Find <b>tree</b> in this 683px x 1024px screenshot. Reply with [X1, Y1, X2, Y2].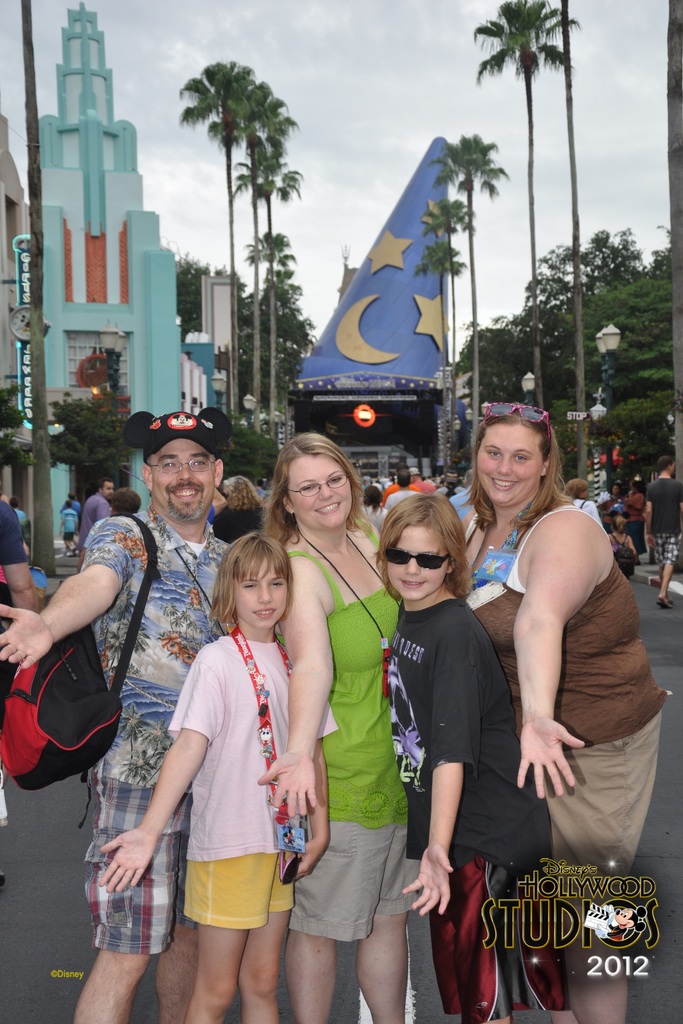
[411, 189, 488, 483].
